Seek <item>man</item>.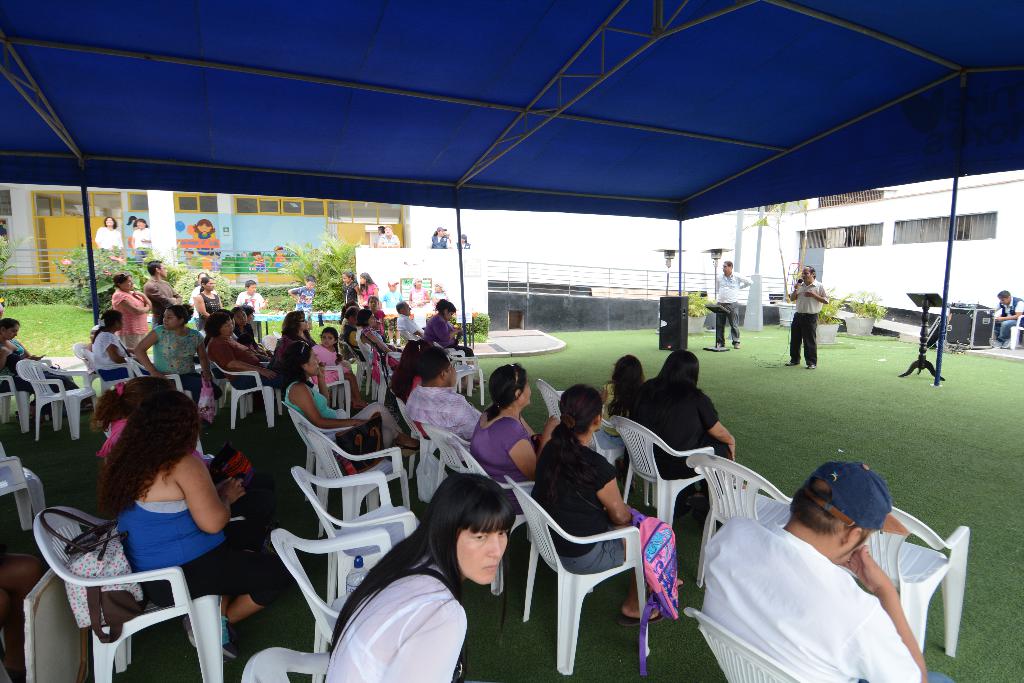
detection(143, 260, 172, 328).
